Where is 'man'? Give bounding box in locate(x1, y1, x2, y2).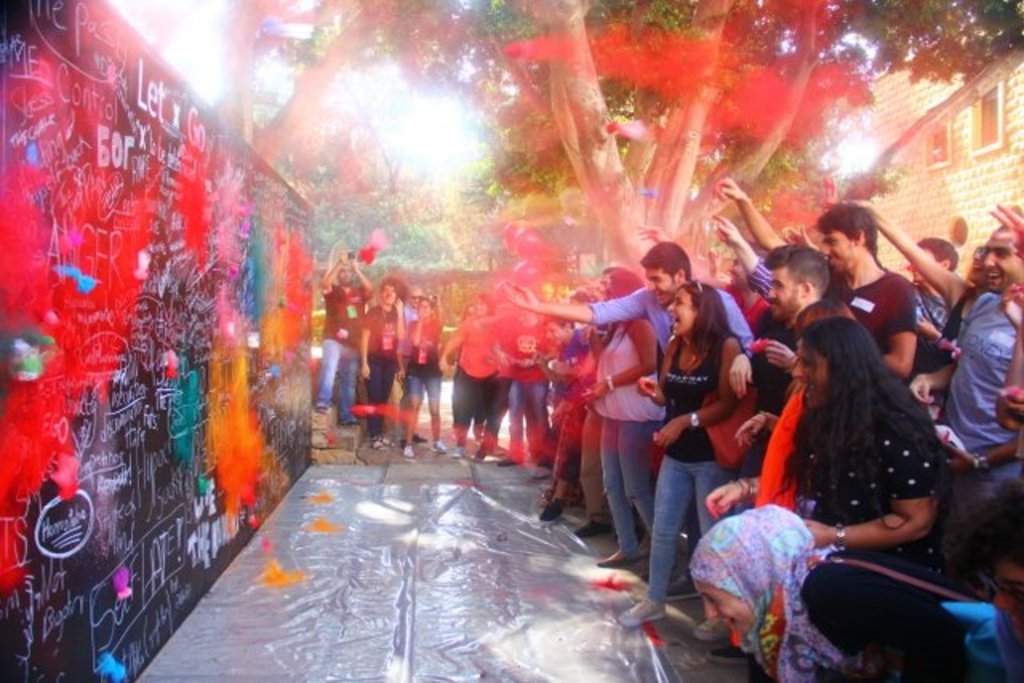
locate(915, 226, 1022, 512).
